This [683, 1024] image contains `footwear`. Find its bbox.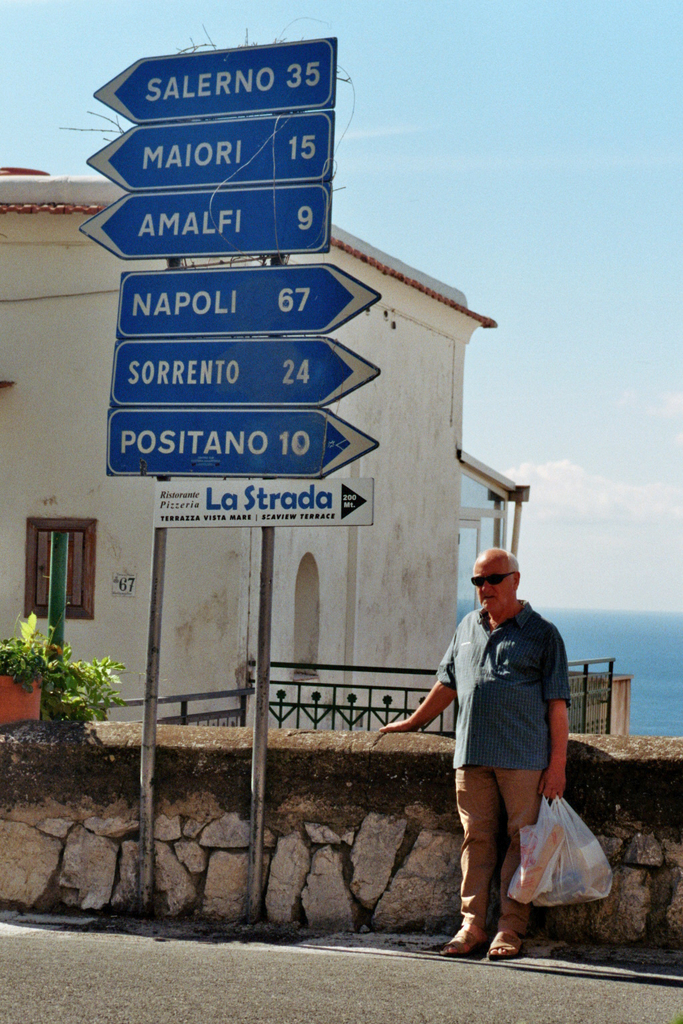
region(492, 926, 521, 963).
